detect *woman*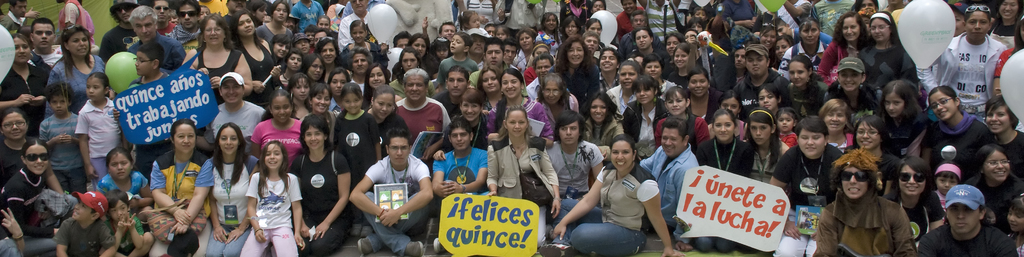
<box>927,4,1006,122</box>
